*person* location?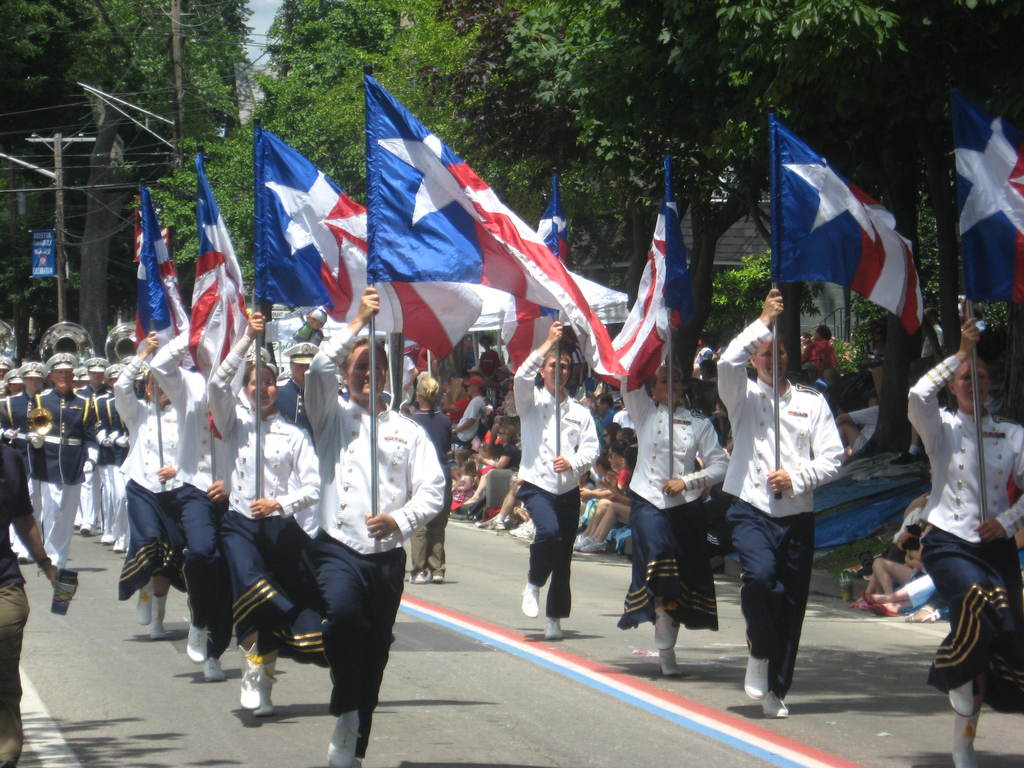
bbox=[903, 311, 1023, 767]
